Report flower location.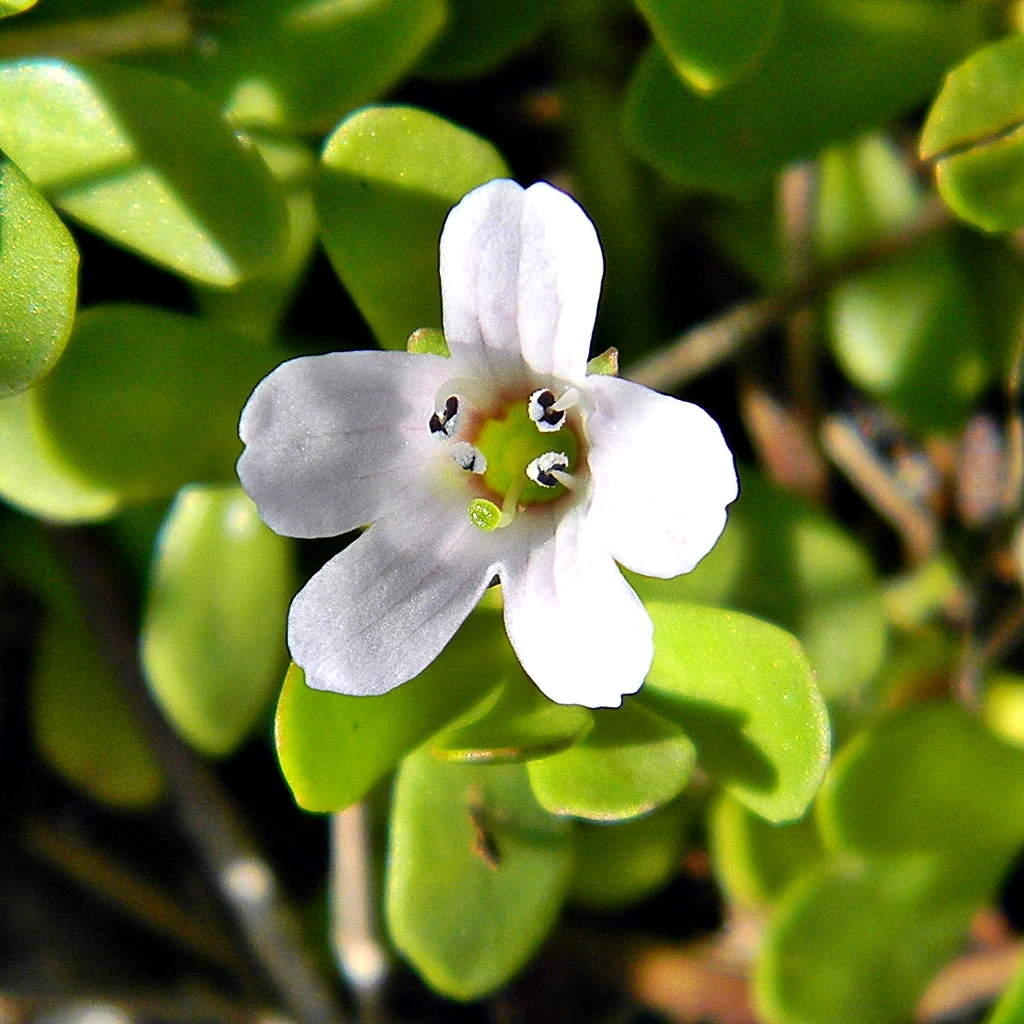
Report: [x1=233, y1=175, x2=743, y2=719].
